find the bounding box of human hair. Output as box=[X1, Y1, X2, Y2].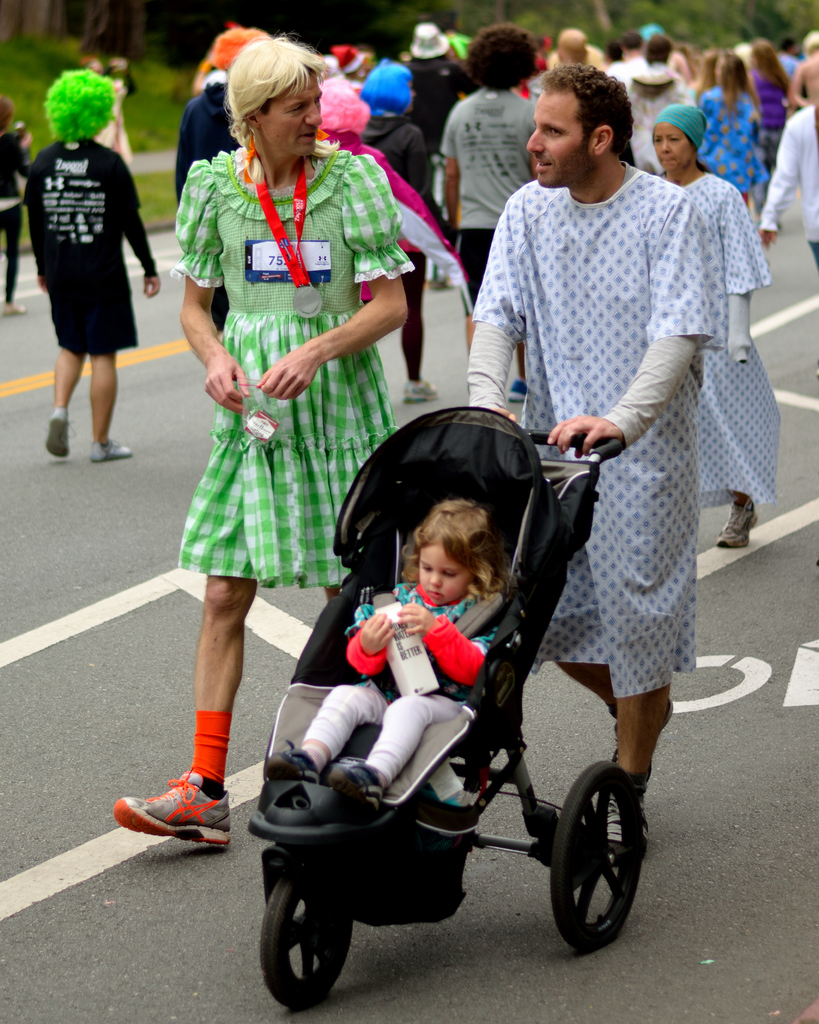
box=[465, 21, 547, 95].
